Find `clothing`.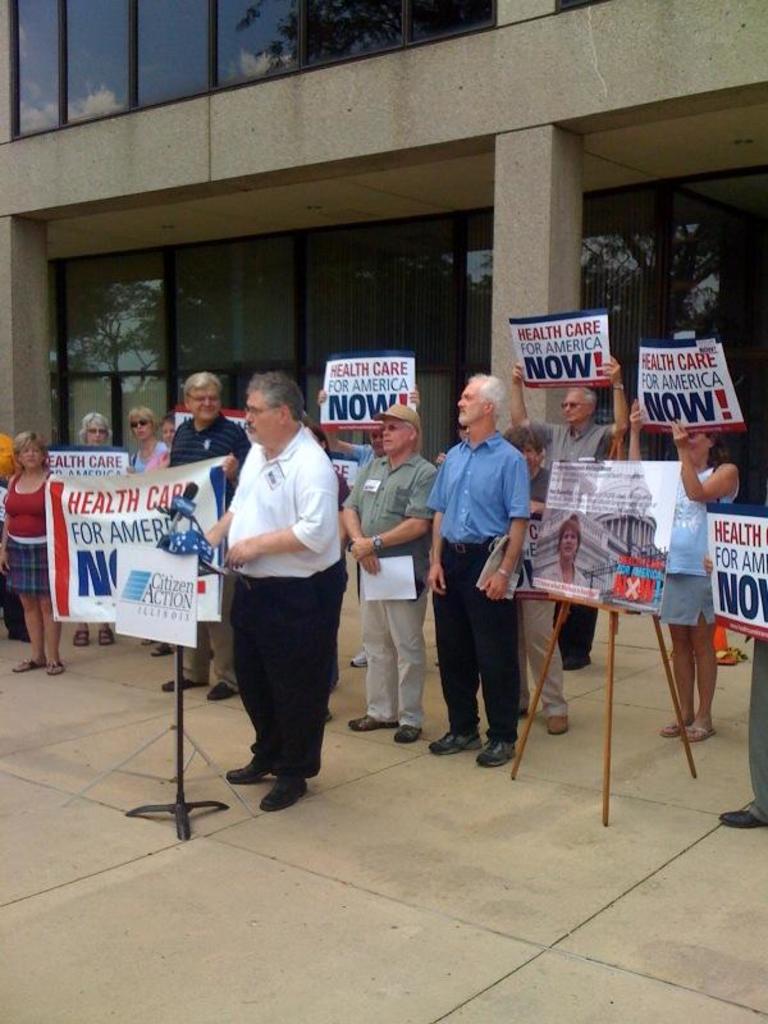
select_region(429, 428, 532, 735).
